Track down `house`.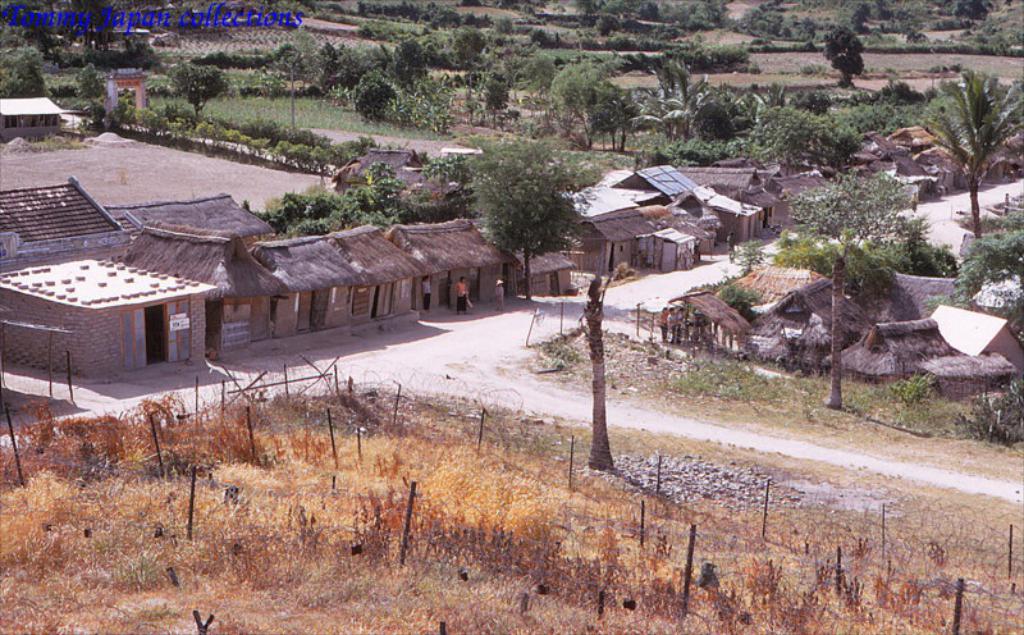
Tracked to 129 245 270 360.
